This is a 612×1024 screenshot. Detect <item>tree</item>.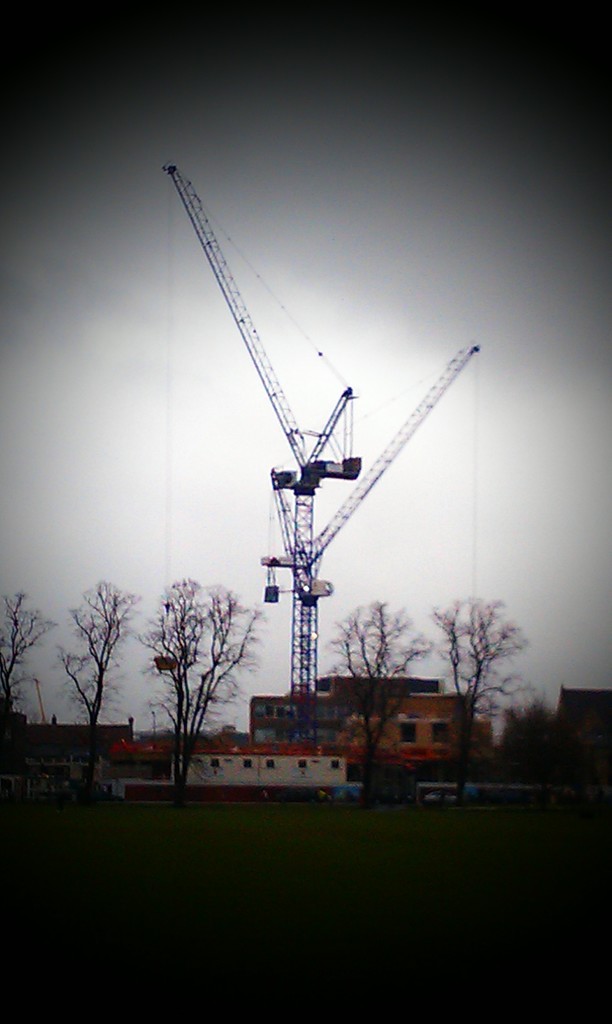
[48,577,146,799].
